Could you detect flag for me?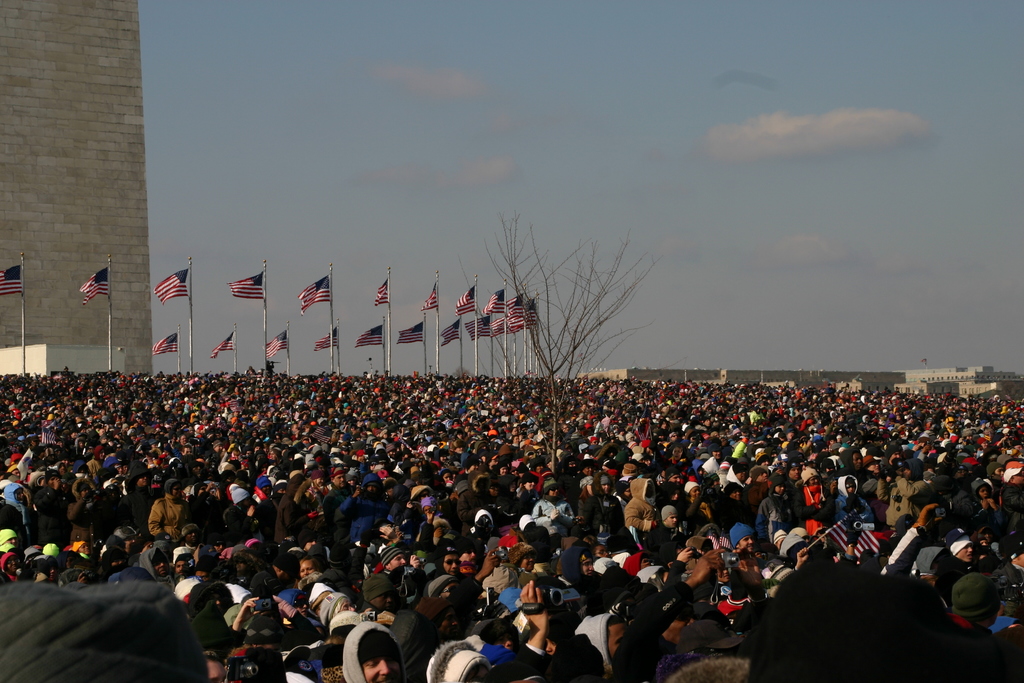
Detection result: 307 329 342 353.
